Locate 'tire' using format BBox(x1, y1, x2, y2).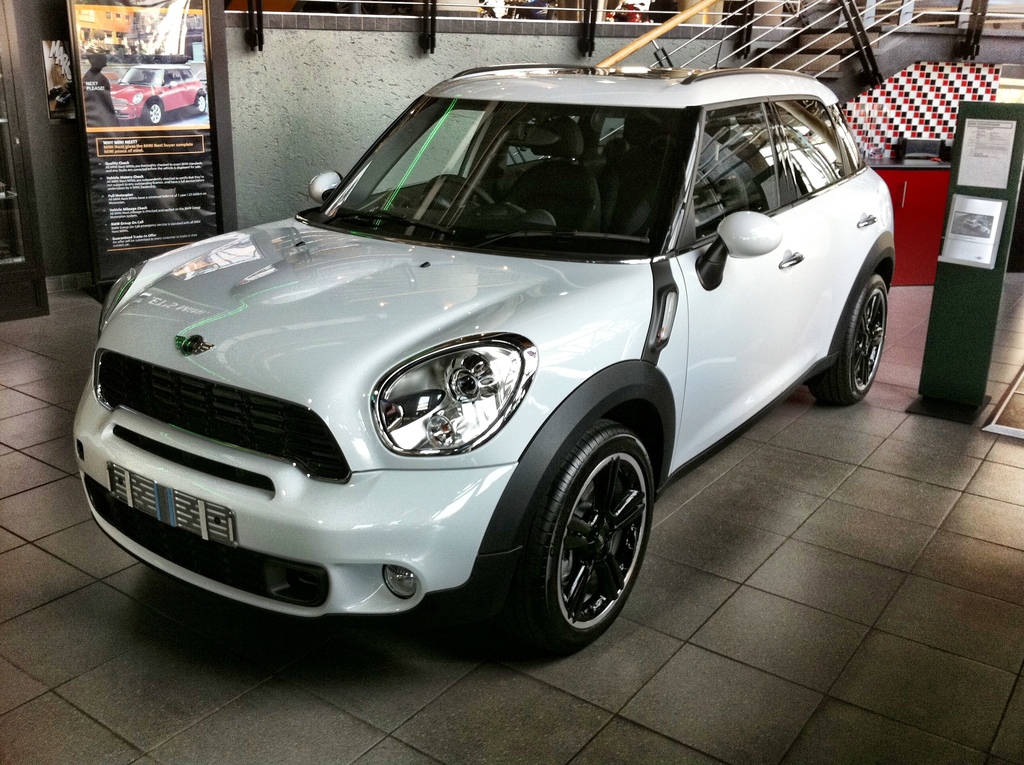
BBox(498, 419, 654, 647).
